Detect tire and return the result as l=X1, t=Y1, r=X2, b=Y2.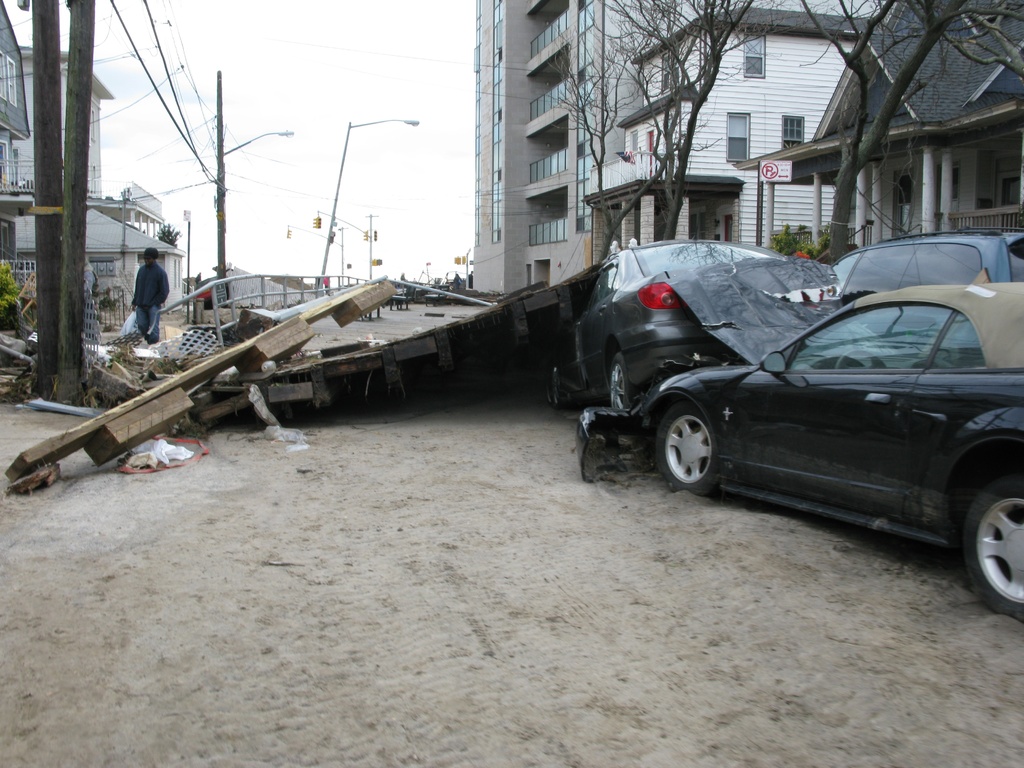
l=964, t=475, r=1023, b=615.
